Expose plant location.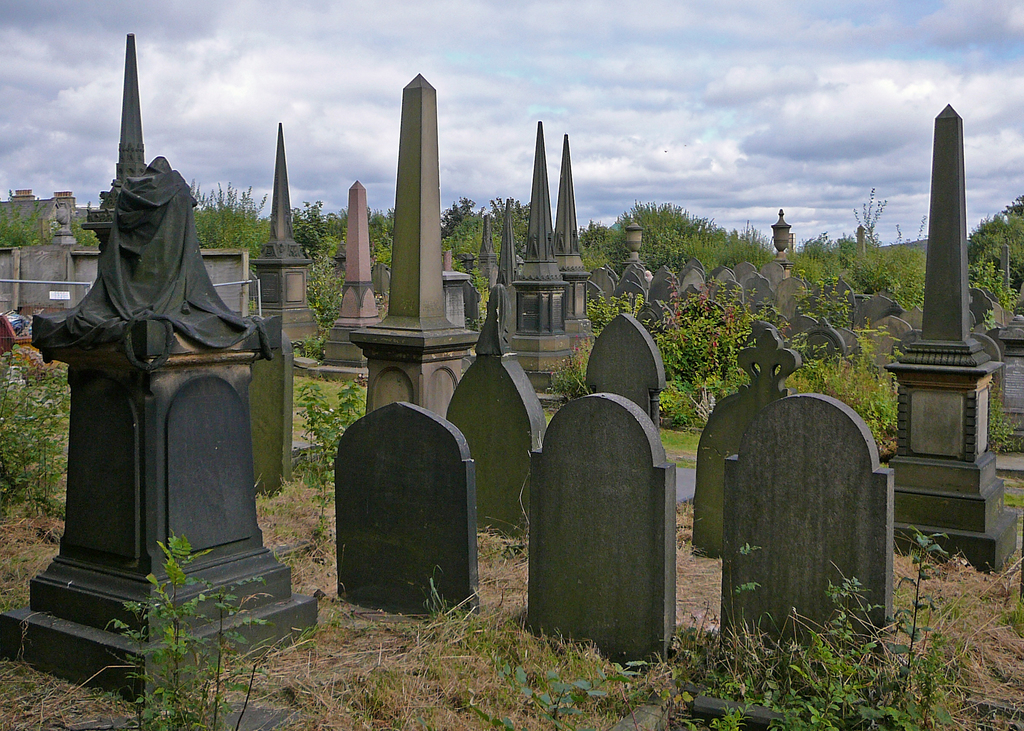
Exposed at BBox(0, 344, 79, 534).
